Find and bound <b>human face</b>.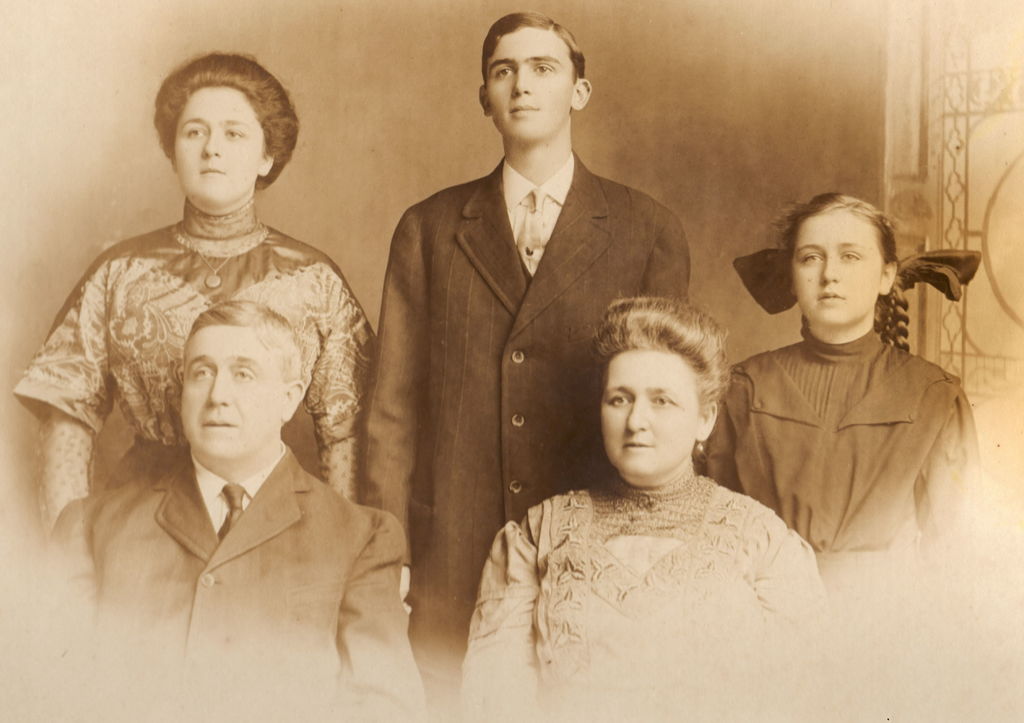
Bound: (x1=793, y1=209, x2=878, y2=325).
